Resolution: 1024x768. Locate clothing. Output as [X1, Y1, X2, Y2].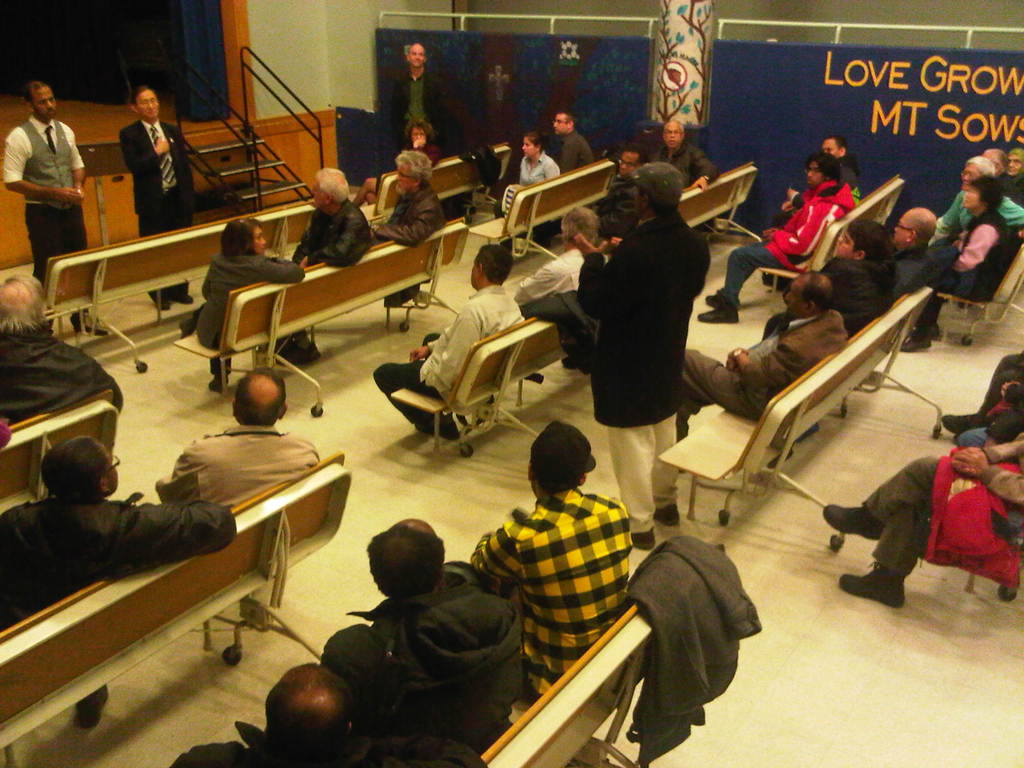
[314, 548, 532, 746].
